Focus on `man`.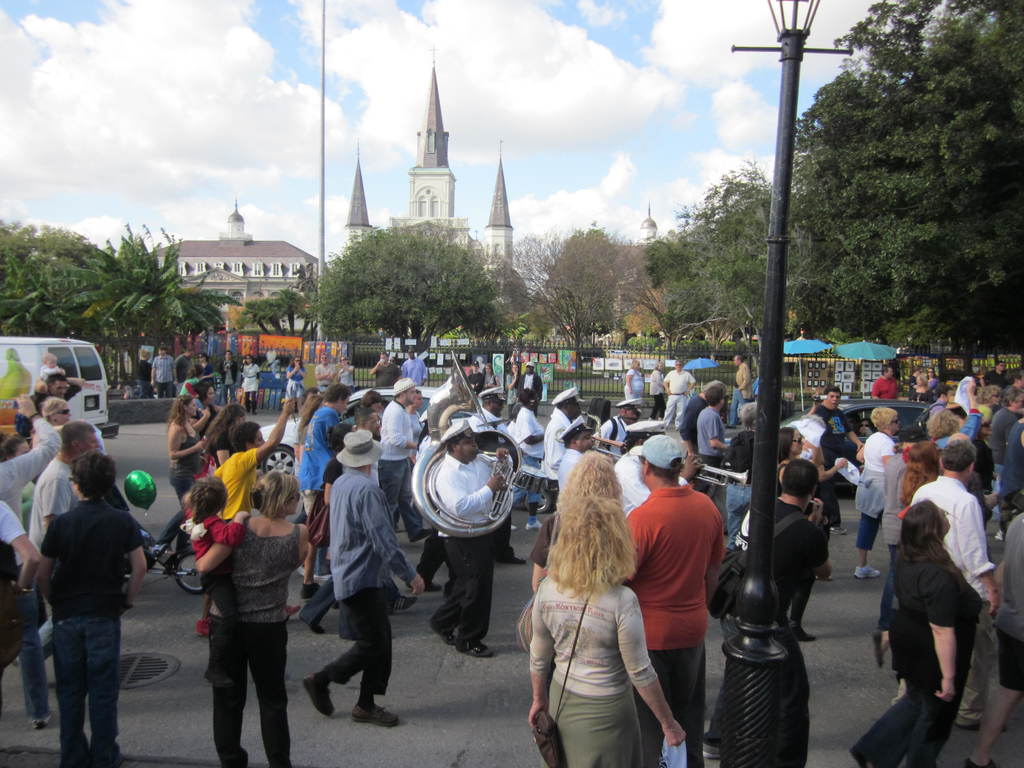
Focused at x1=218 y1=349 x2=238 y2=405.
